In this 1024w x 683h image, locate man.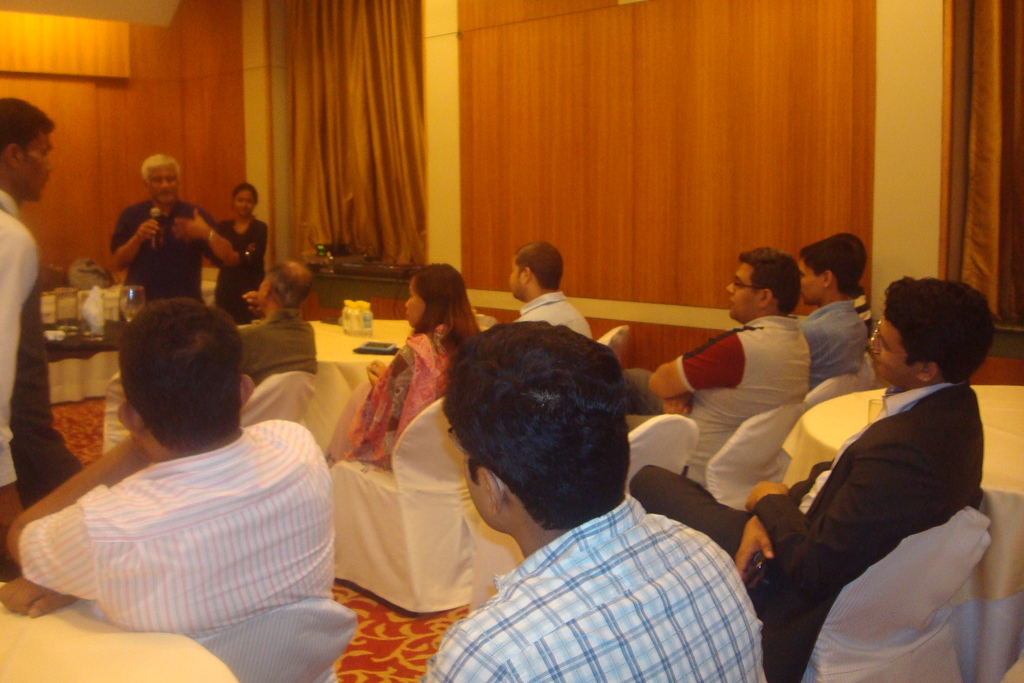
Bounding box: {"x1": 4, "y1": 298, "x2": 333, "y2": 641}.
